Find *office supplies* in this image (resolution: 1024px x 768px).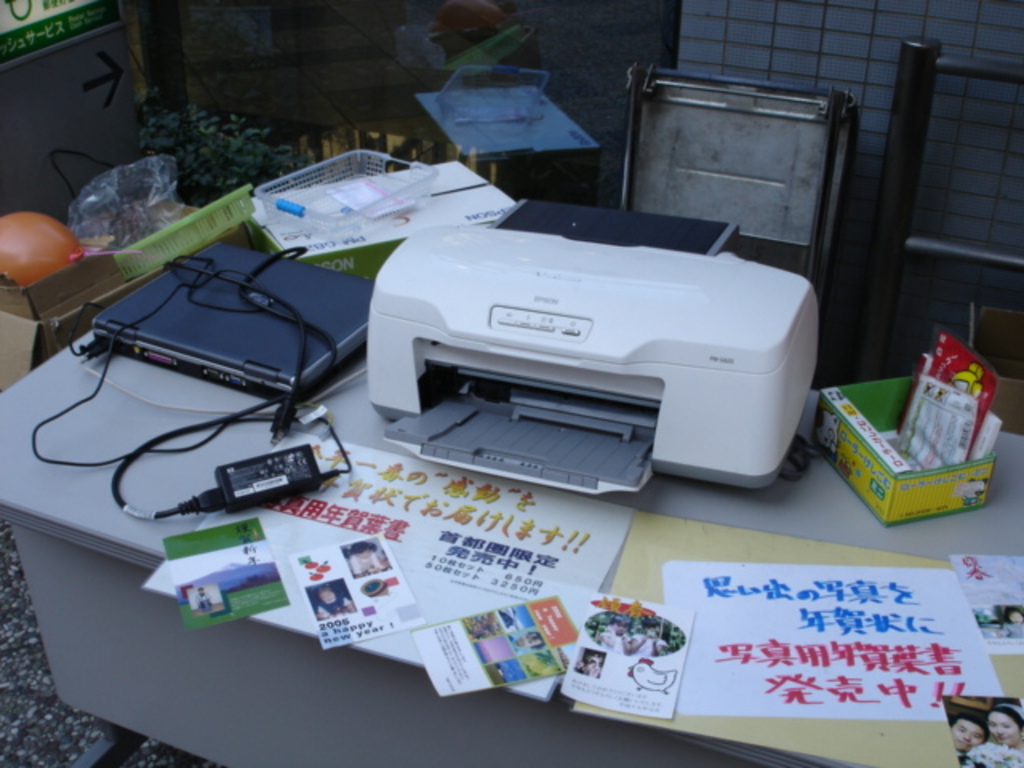
[74,152,245,202].
